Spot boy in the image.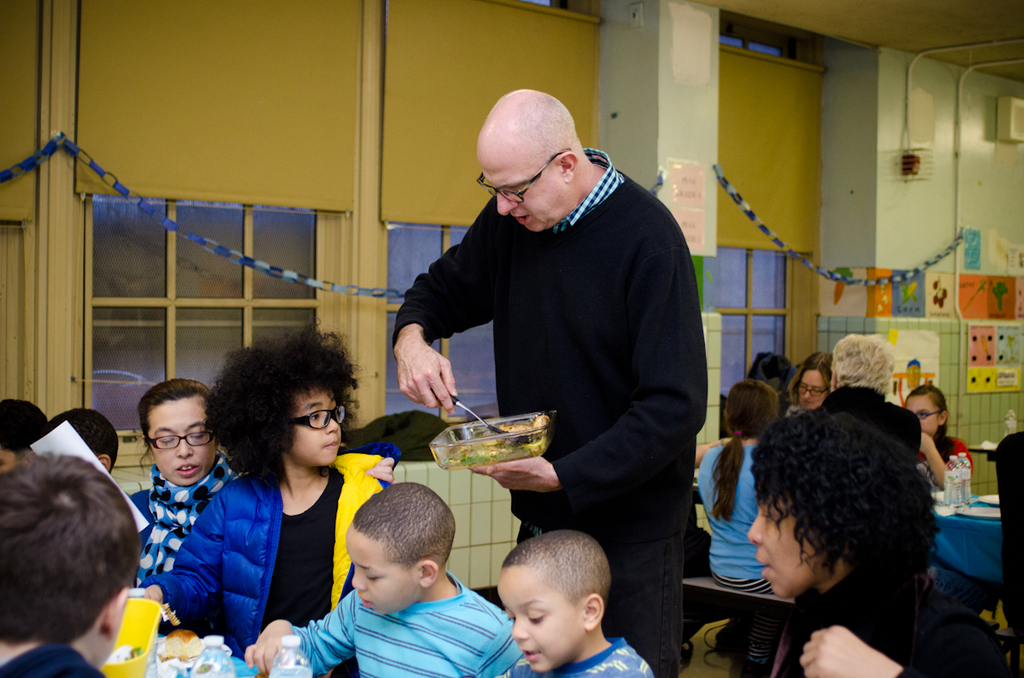
boy found at <box>746,410,1009,677</box>.
